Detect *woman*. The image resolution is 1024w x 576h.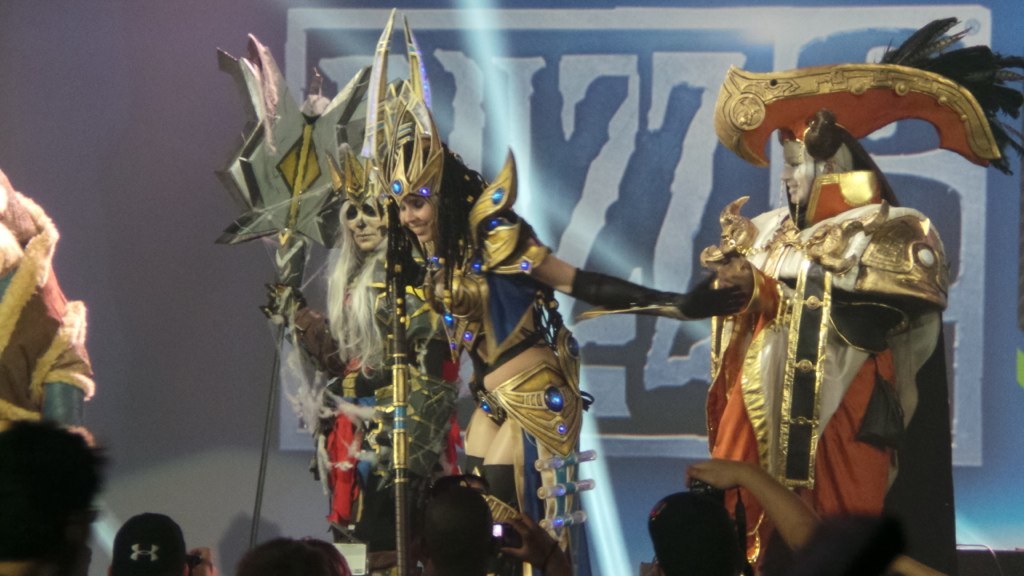
l=103, t=515, r=221, b=575.
